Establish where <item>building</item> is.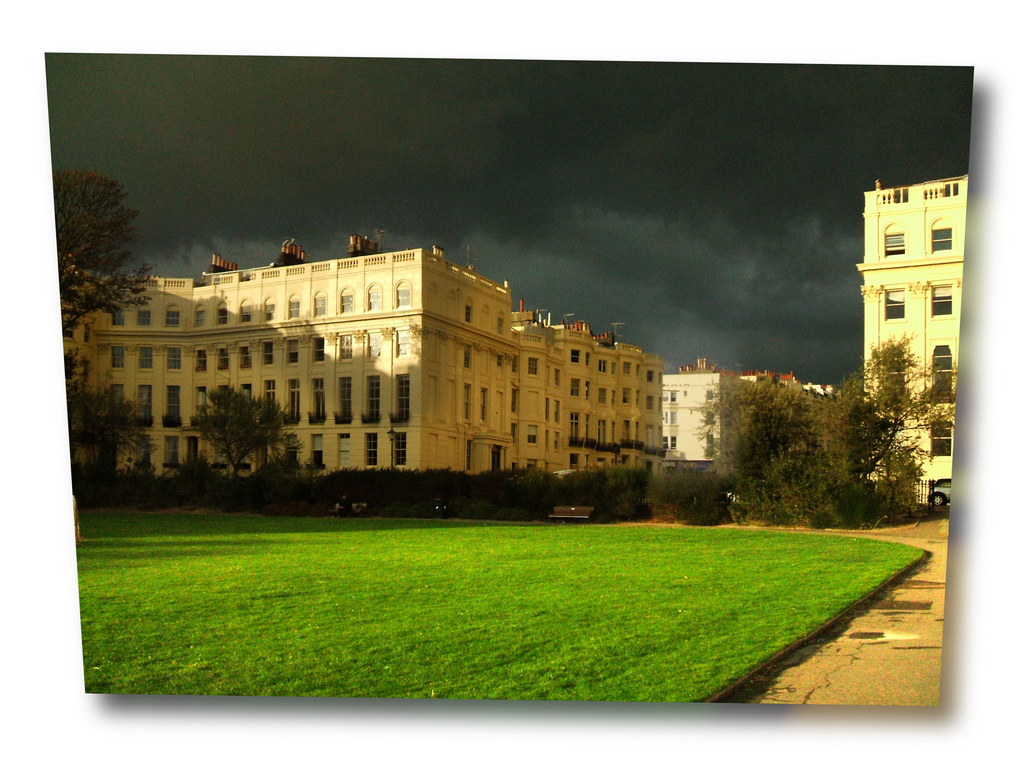
Established at [left=668, top=370, right=840, bottom=457].
